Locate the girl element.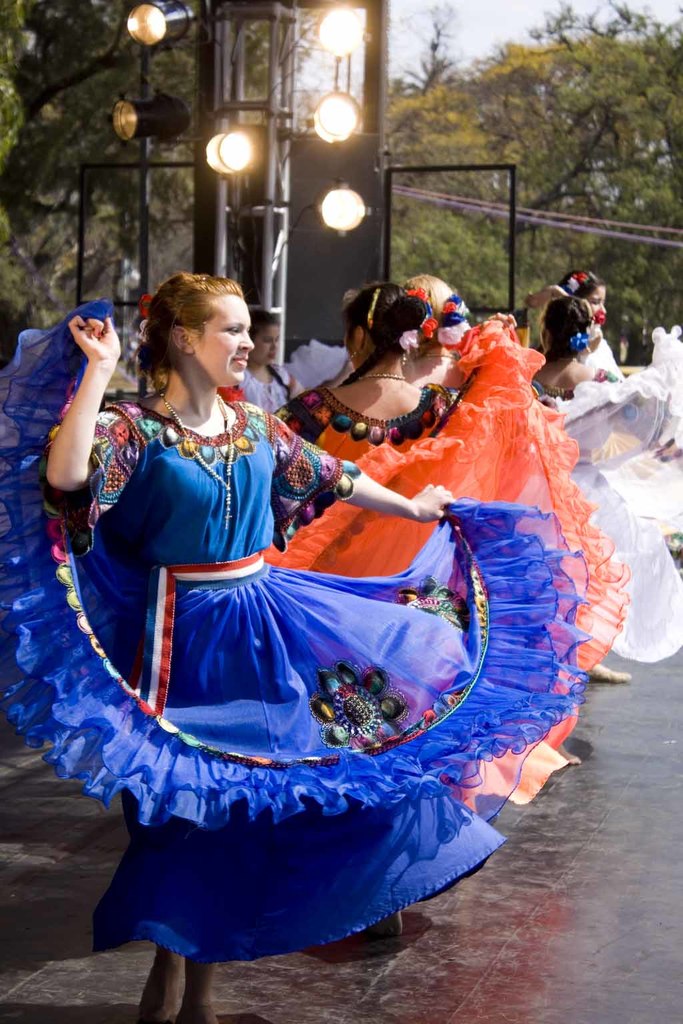
Element bbox: box=[394, 270, 475, 394].
